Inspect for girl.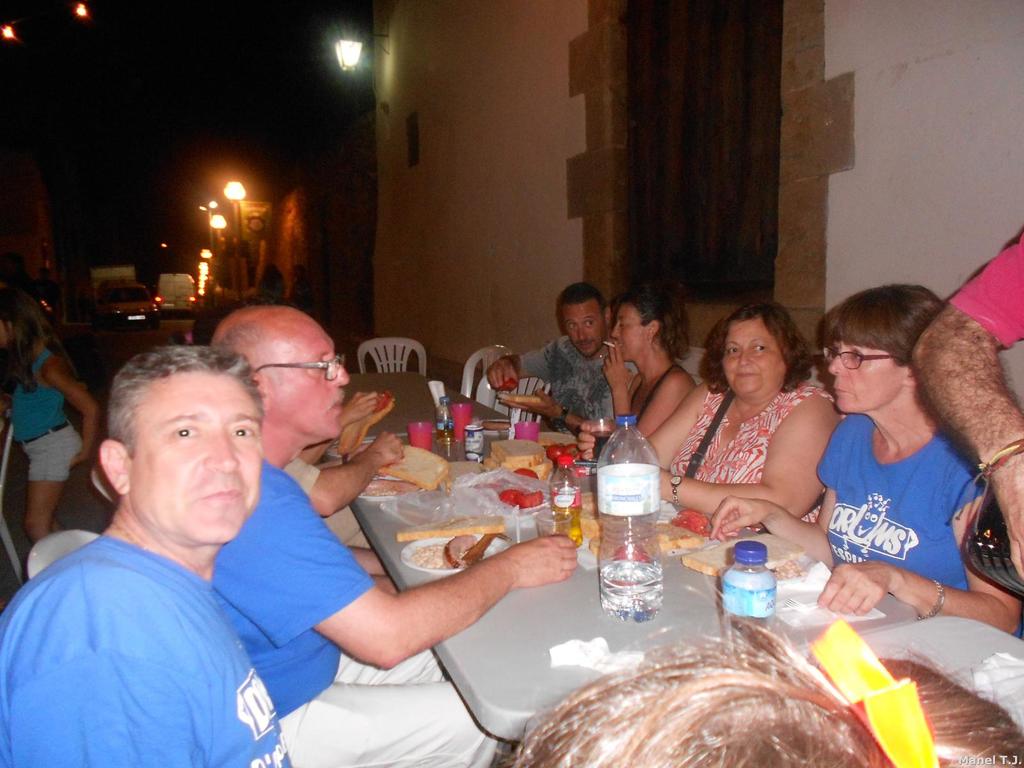
Inspection: 0 306 100 540.
